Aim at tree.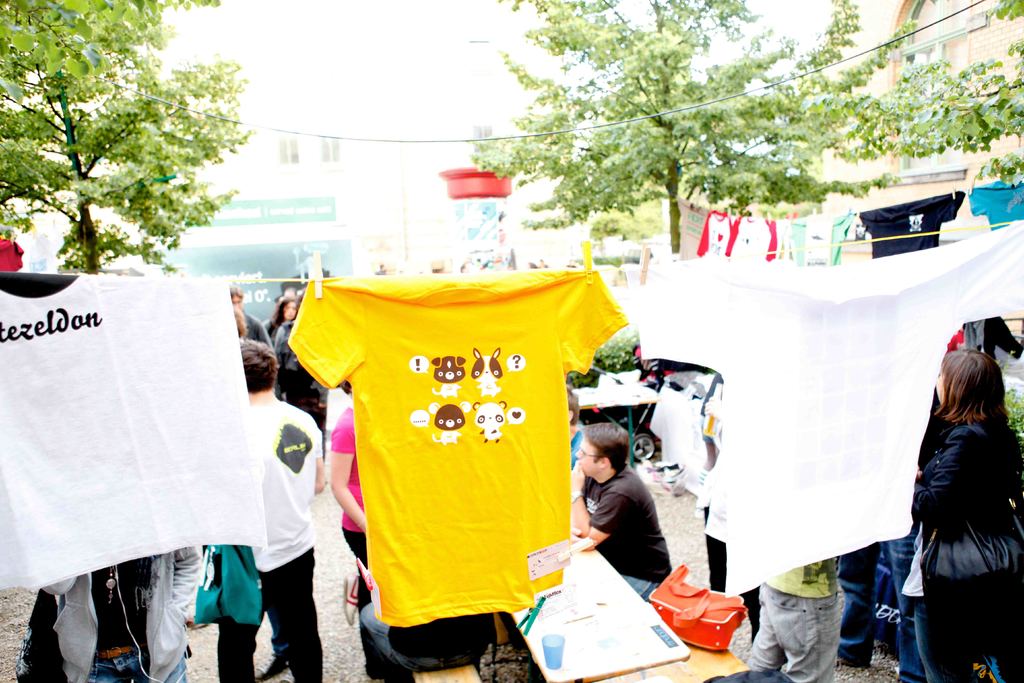
Aimed at {"left": 456, "top": 0, "right": 929, "bottom": 266}.
